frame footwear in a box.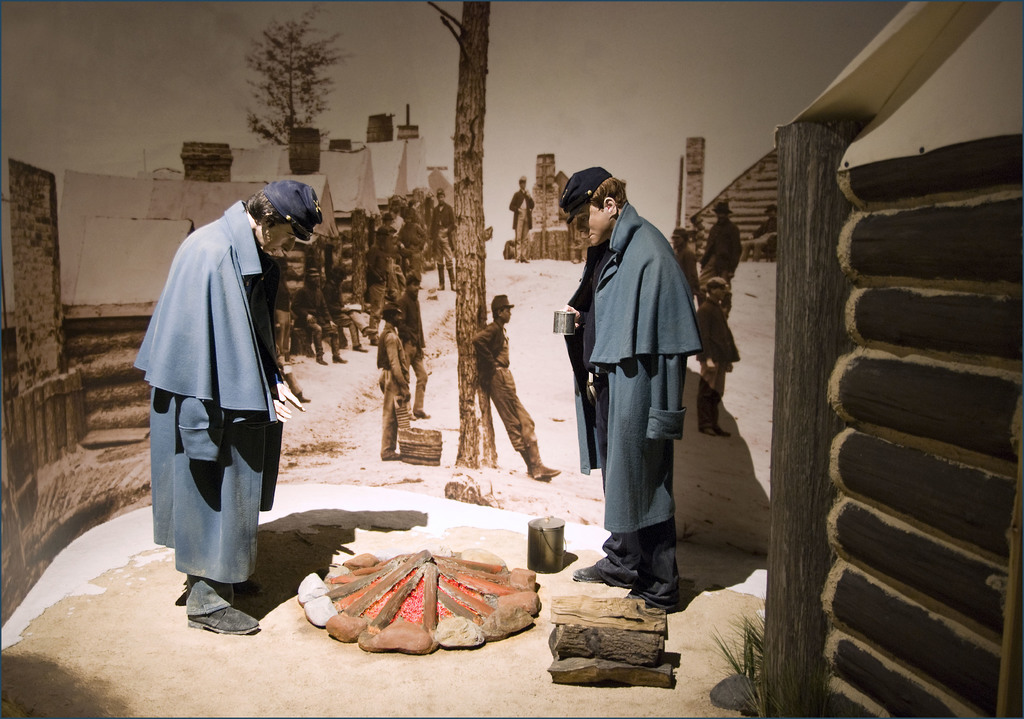
box=[620, 593, 673, 613].
